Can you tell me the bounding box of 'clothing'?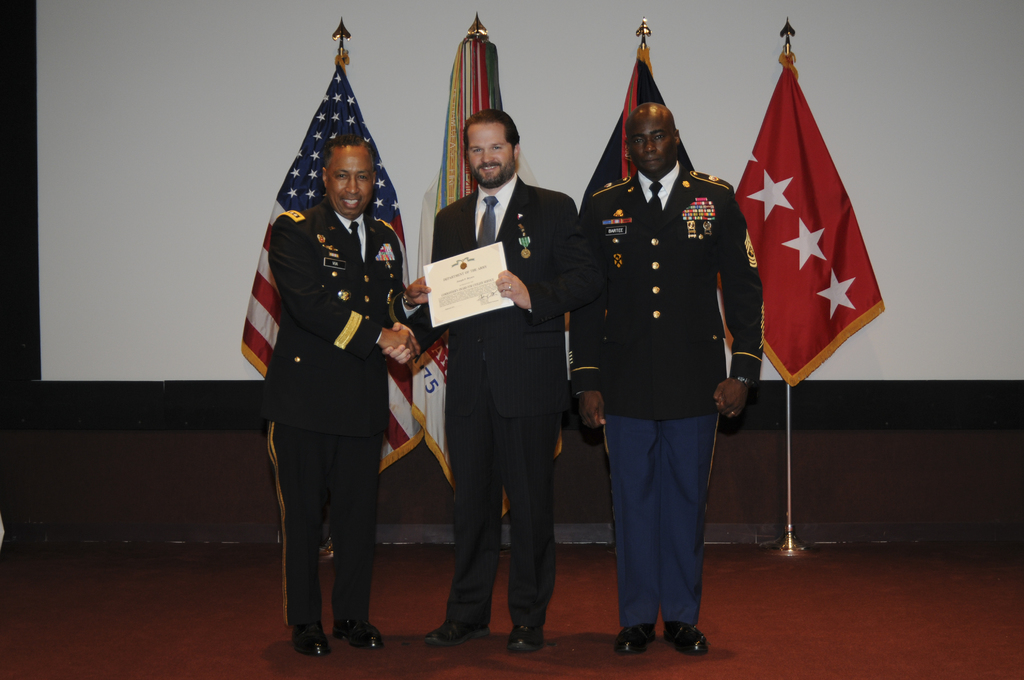
Rect(264, 203, 380, 660).
